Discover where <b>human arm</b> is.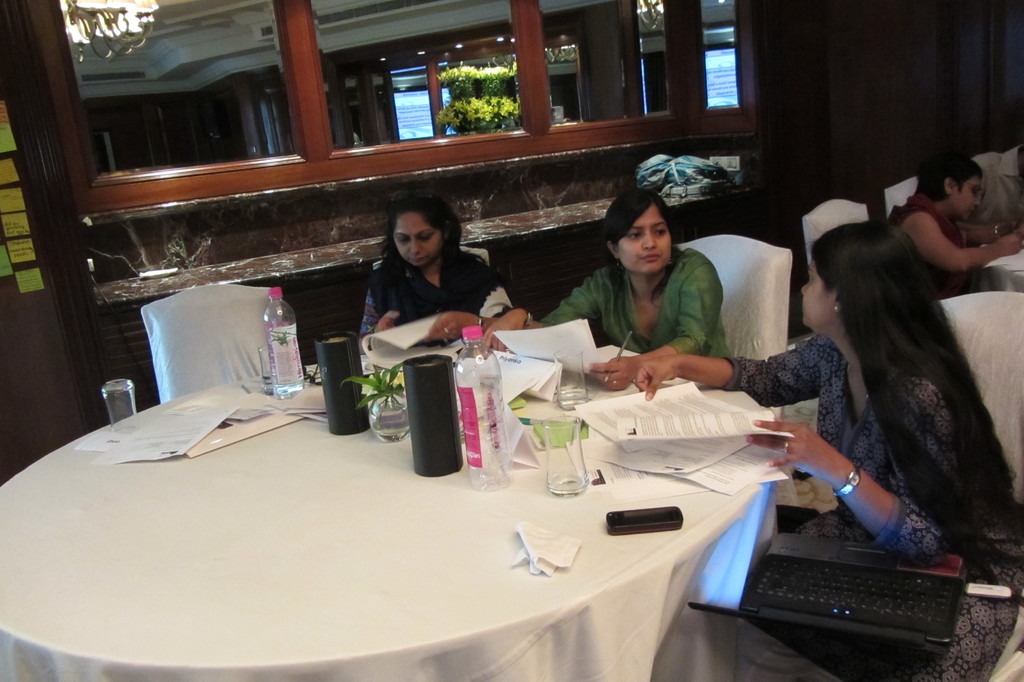
Discovered at x1=356, y1=270, x2=399, y2=344.
